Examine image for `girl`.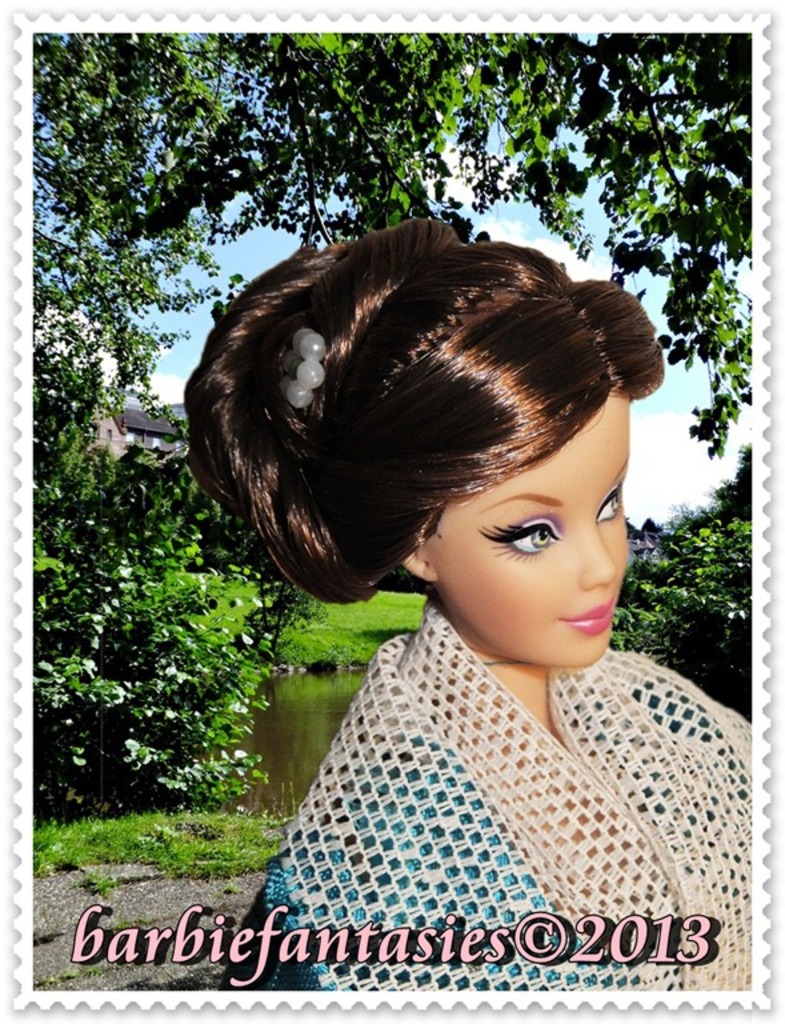
Examination result: bbox=(184, 216, 753, 988).
